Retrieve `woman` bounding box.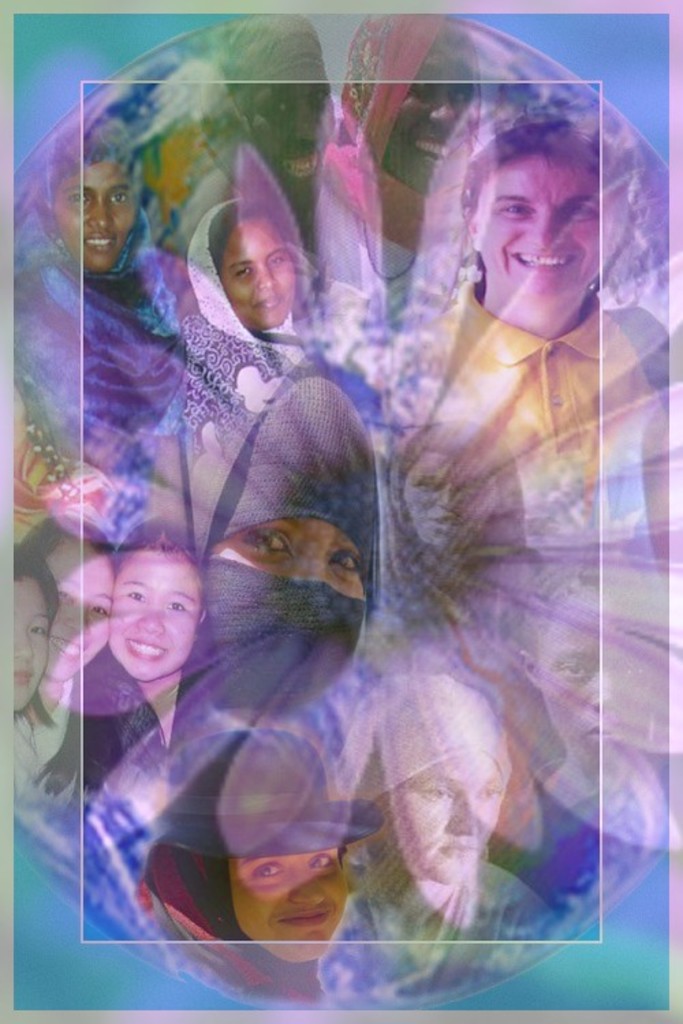
Bounding box: bbox(369, 444, 567, 806).
